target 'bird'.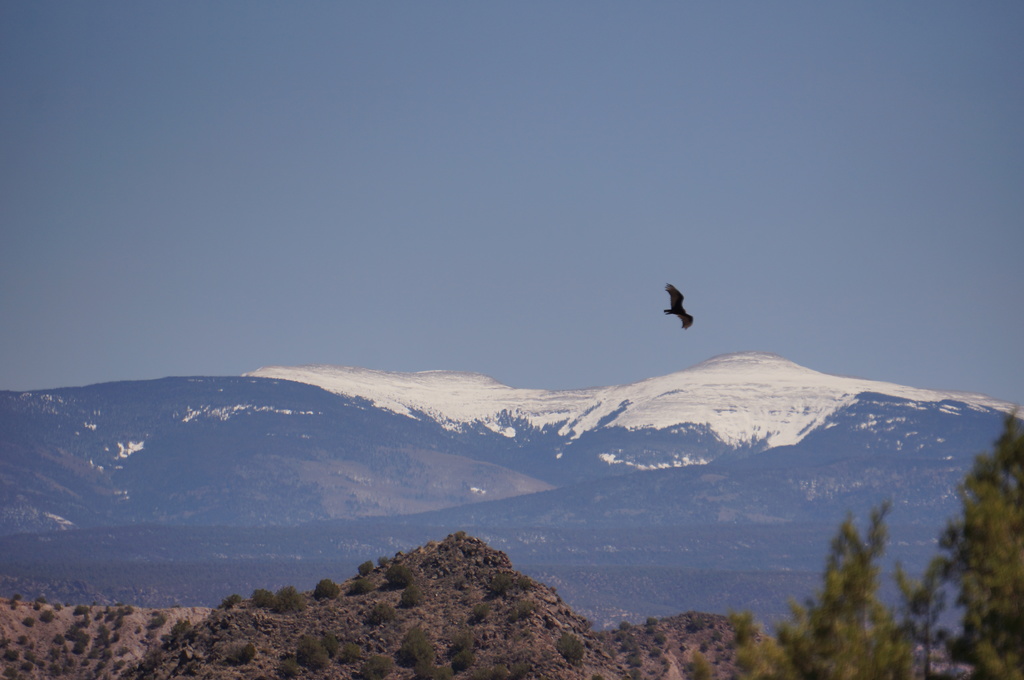
Target region: left=661, top=281, right=696, bottom=332.
